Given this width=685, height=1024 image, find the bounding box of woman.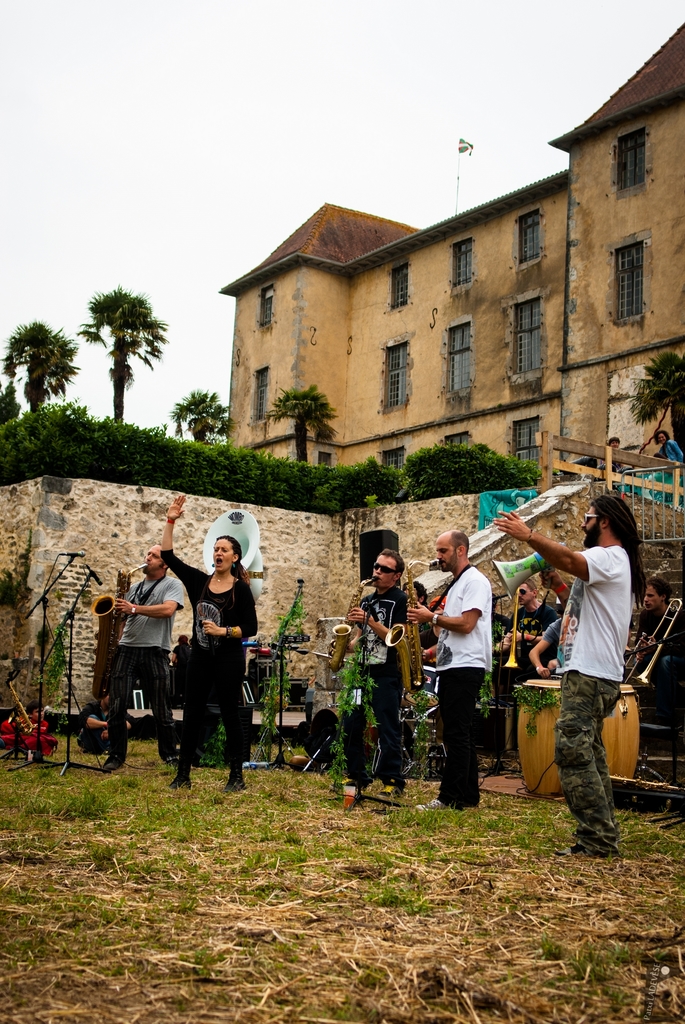
[x1=160, y1=492, x2=256, y2=795].
